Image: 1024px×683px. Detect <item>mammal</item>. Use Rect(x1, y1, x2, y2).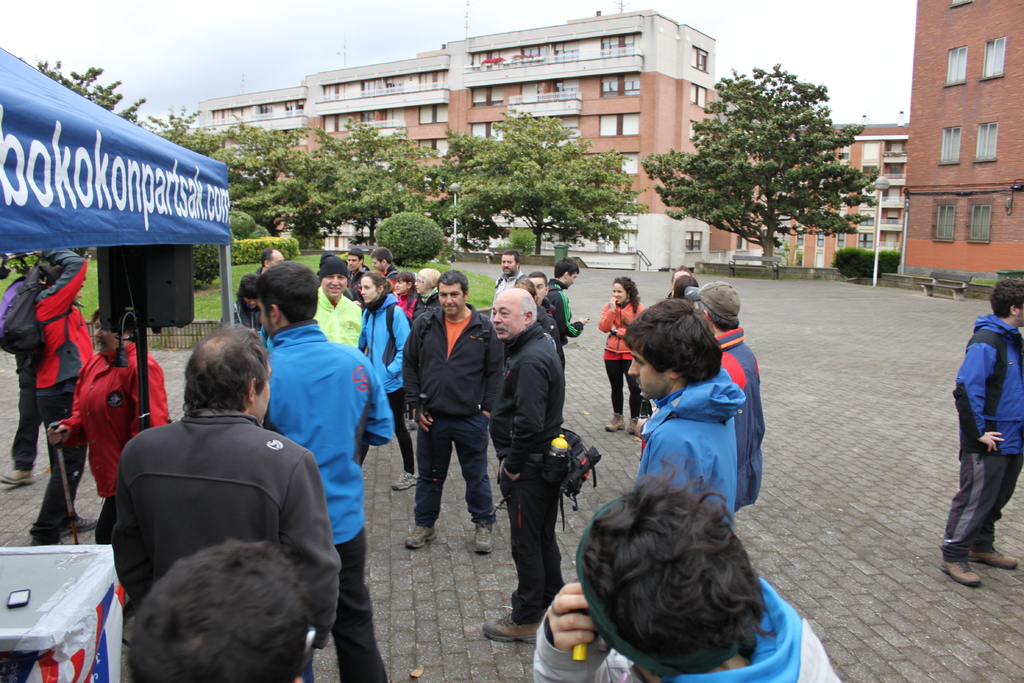
Rect(221, 268, 264, 335).
